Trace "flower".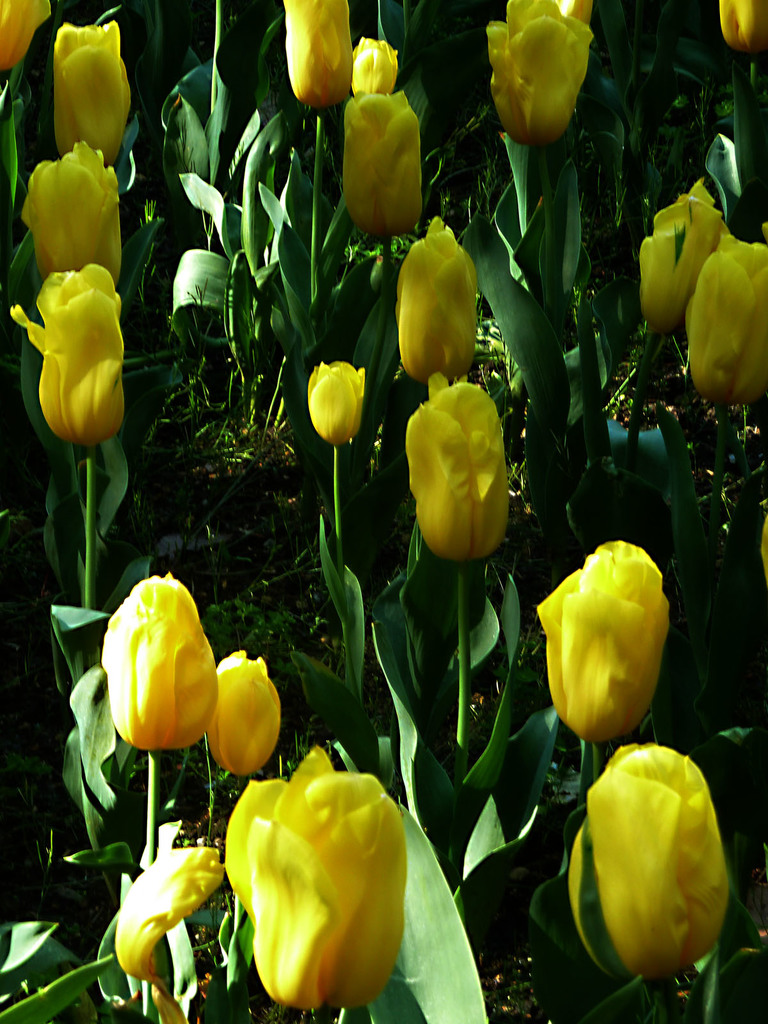
Traced to [719, 0, 767, 50].
